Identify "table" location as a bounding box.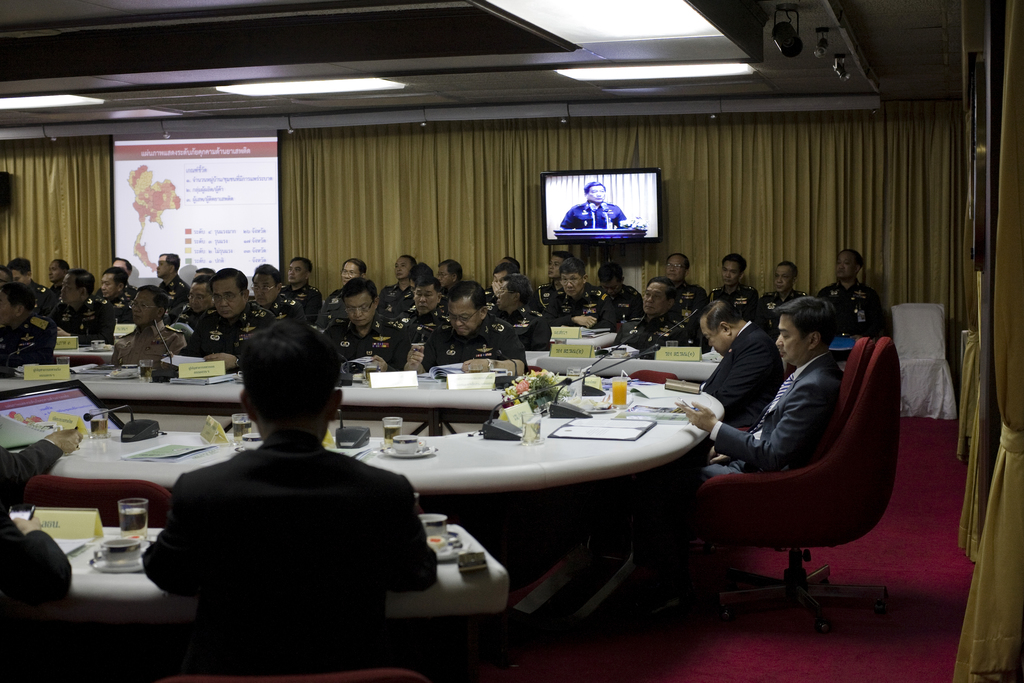
rect(52, 327, 189, 368).
